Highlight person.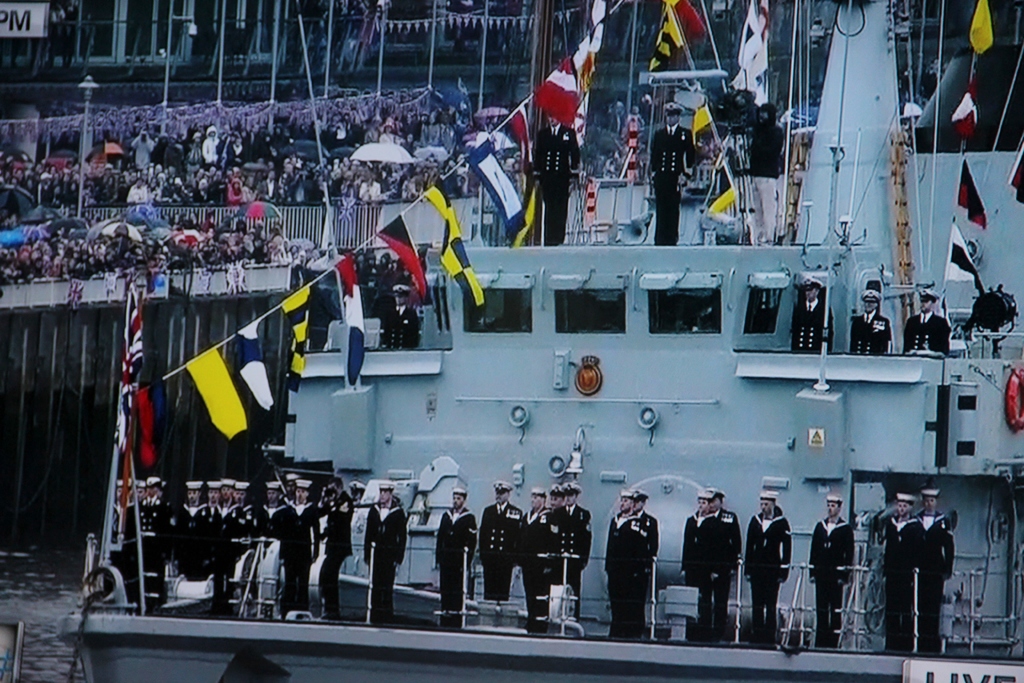
Highlighted region: 276,479,321,614.
